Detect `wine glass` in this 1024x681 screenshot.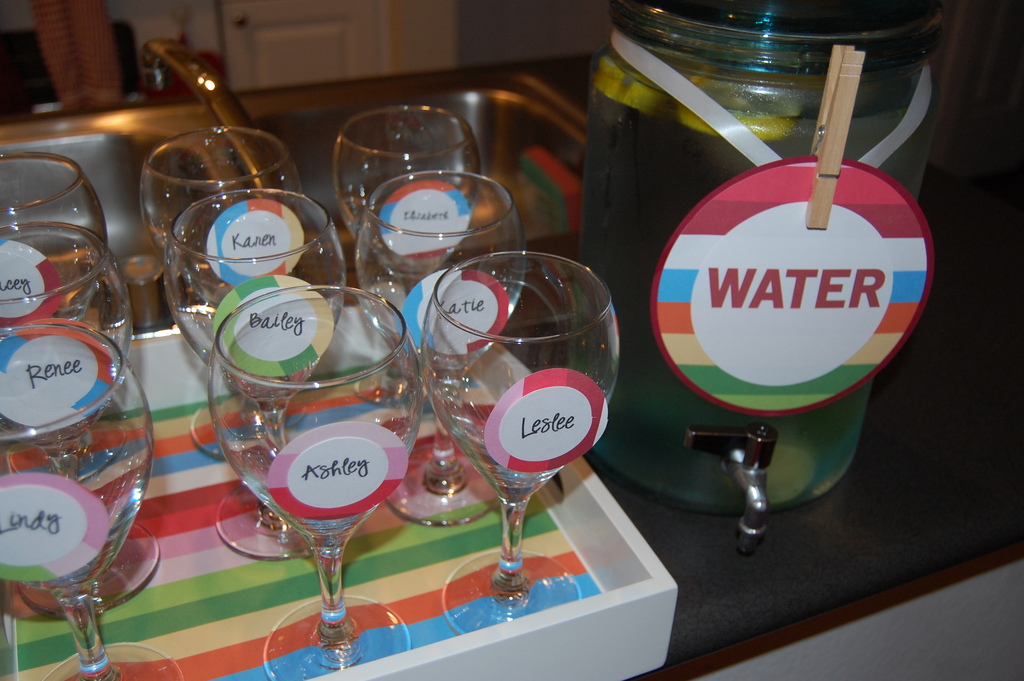
Detection: select_region(0, 222, 128, 473).
